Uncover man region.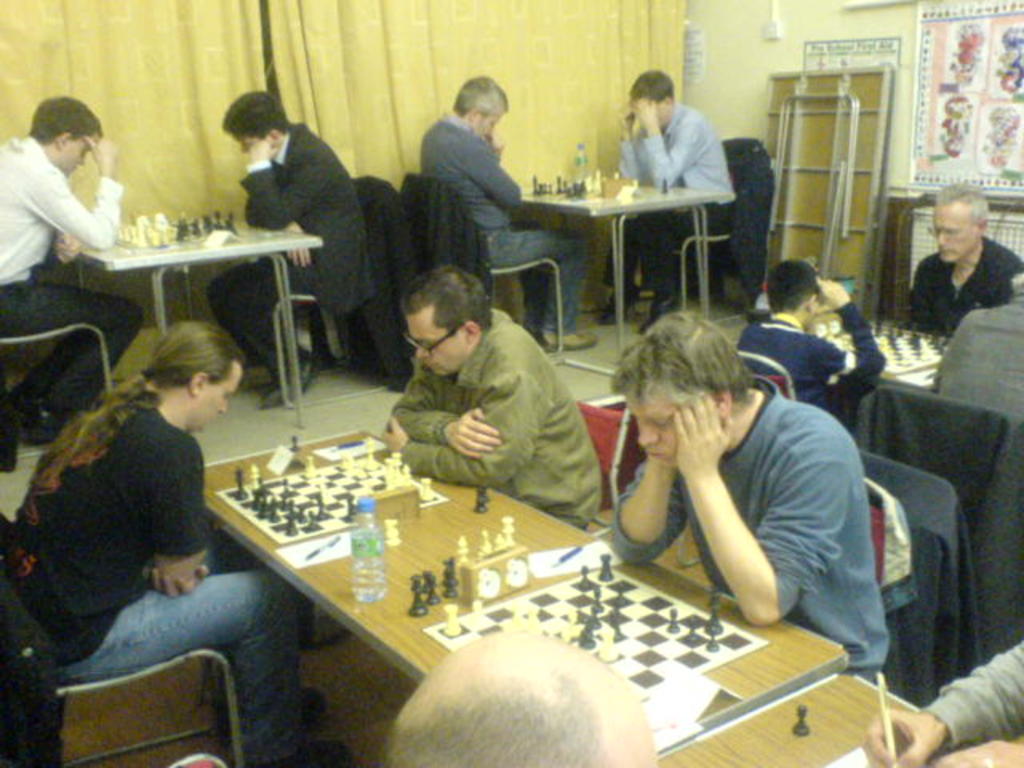
Uncovered: detection(600, 74, 736, 328).
